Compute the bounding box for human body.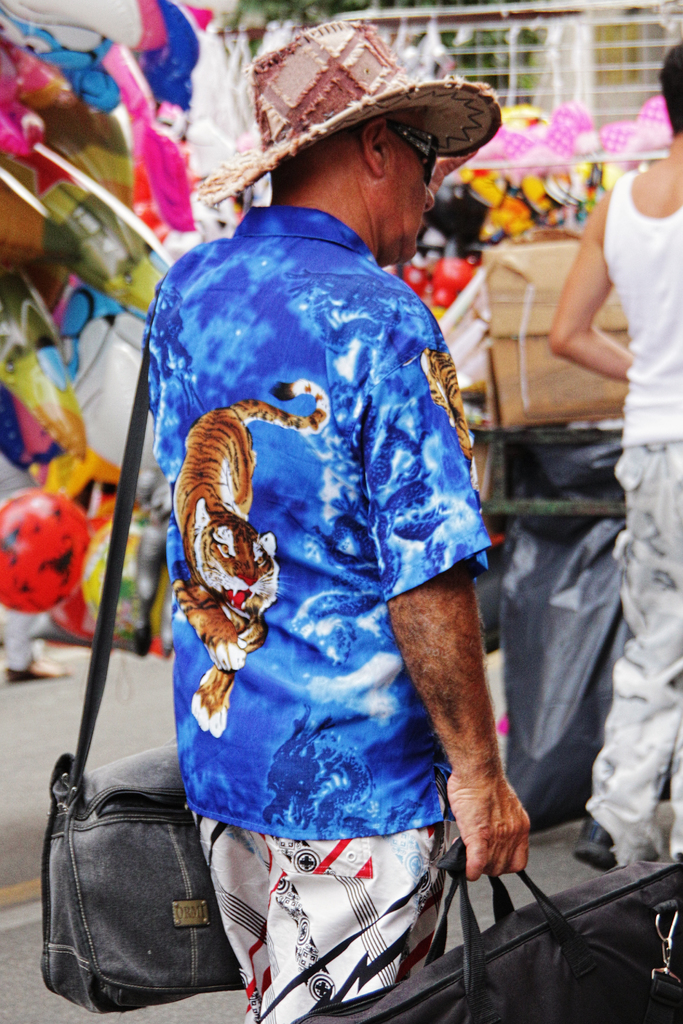
locate(545, 48, 682, 876).
